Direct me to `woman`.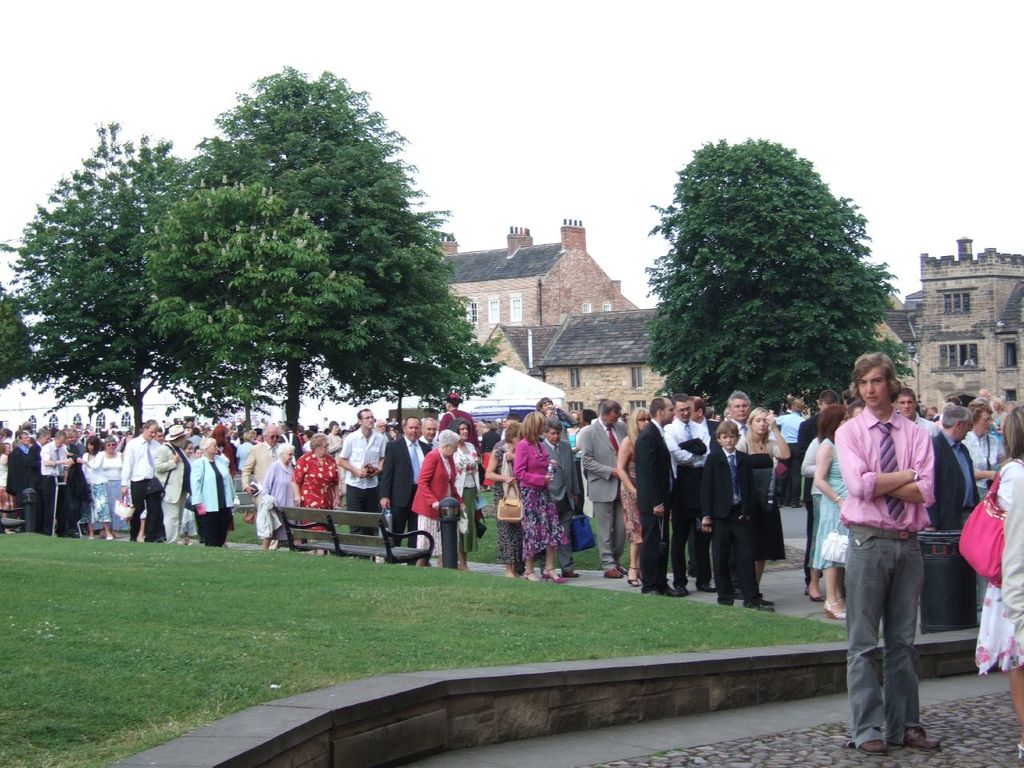
Direction: locate(732, 402, 792, 600).
